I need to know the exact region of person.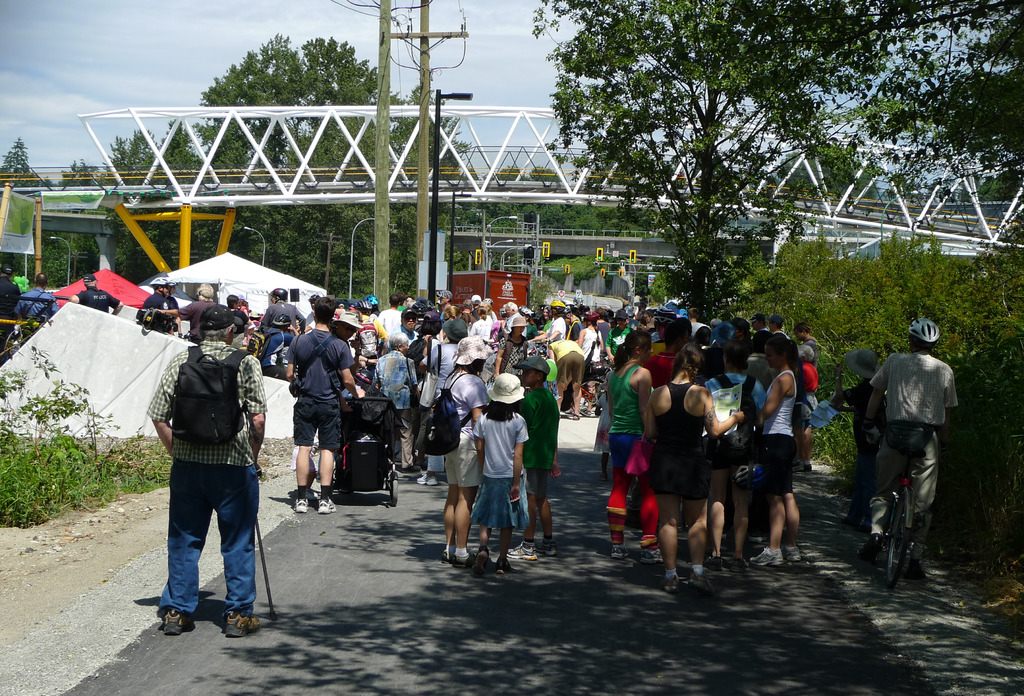
Region: [x1=354, y1=298, x2=391, y2=371].
